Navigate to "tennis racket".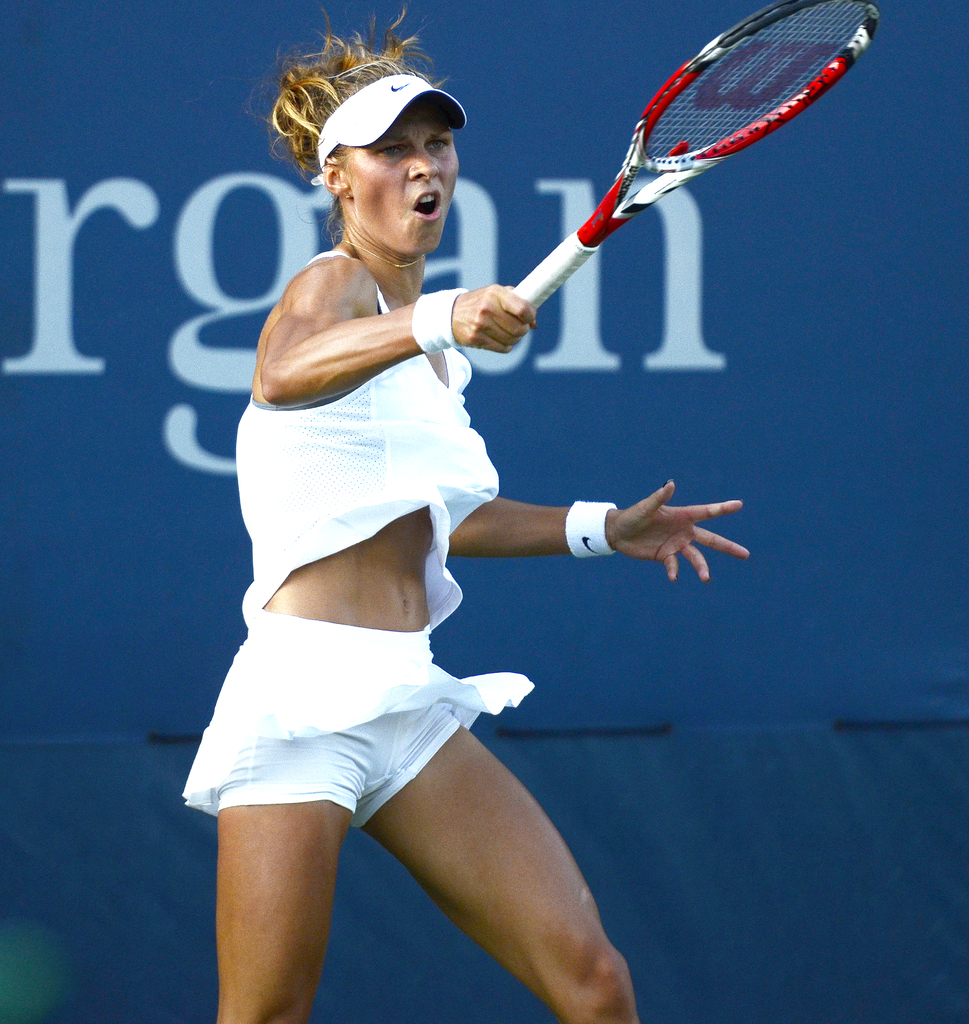
Navigation target: crop(512, 0, 877, 310).
